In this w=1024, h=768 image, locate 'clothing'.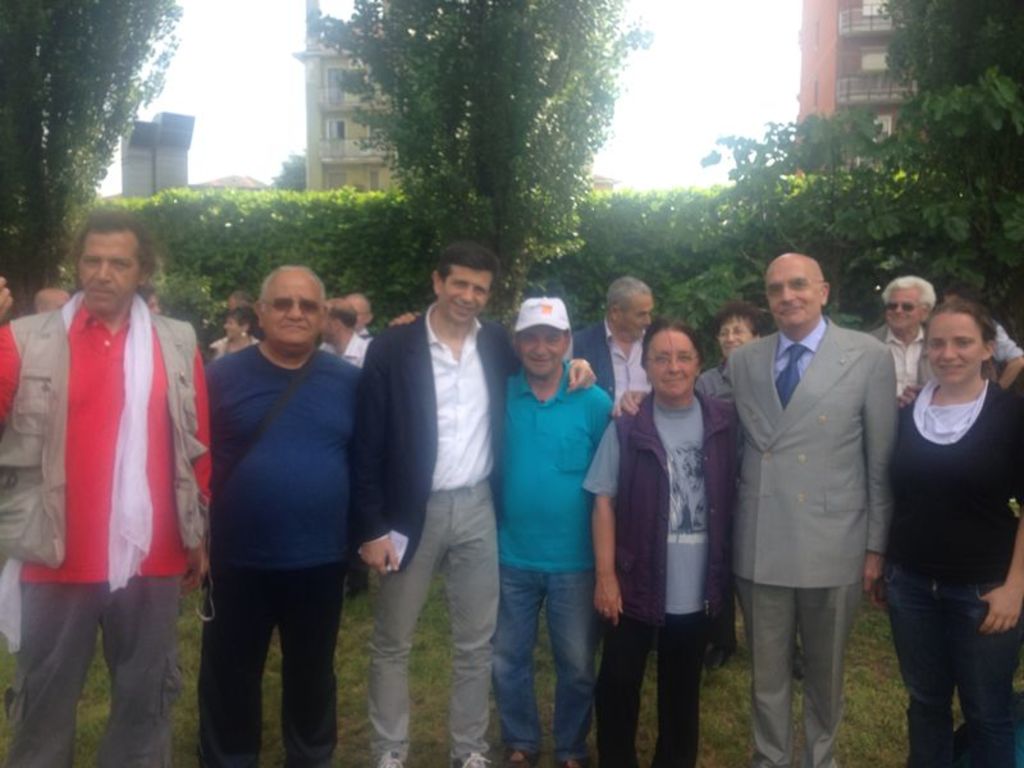
Bounding box: bbox=[0, 288, 212, 767].
